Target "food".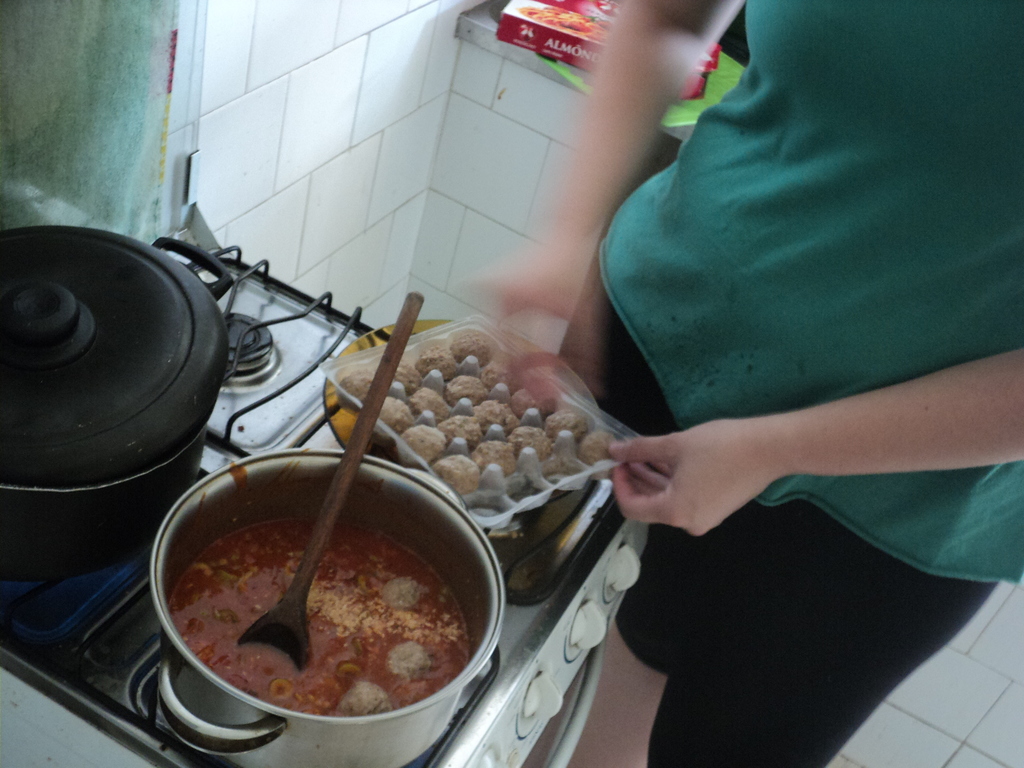
Target region: region(378, 394, 413, 436).
